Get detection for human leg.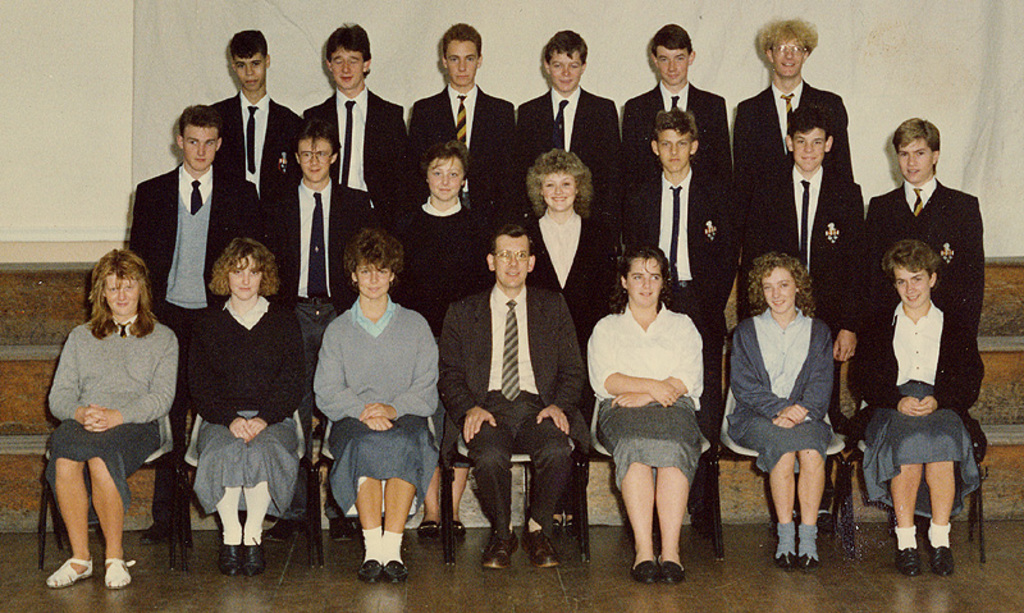
Detection: [x1=484, y1=413, x2=515, y2=573].
